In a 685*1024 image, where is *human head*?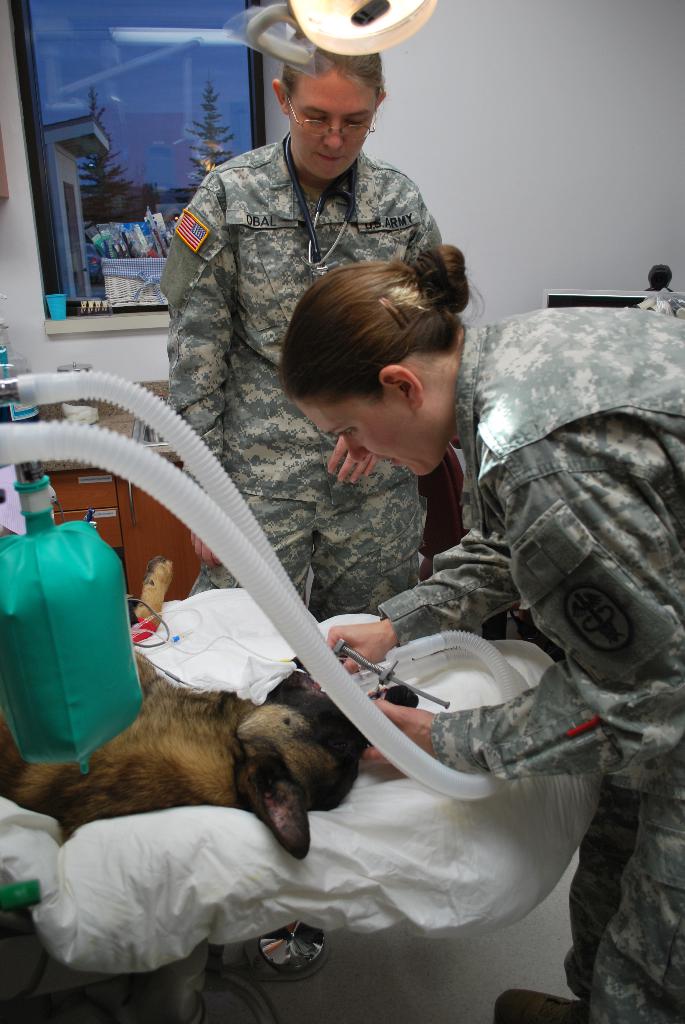
box=[268, 26, 385, 183].
